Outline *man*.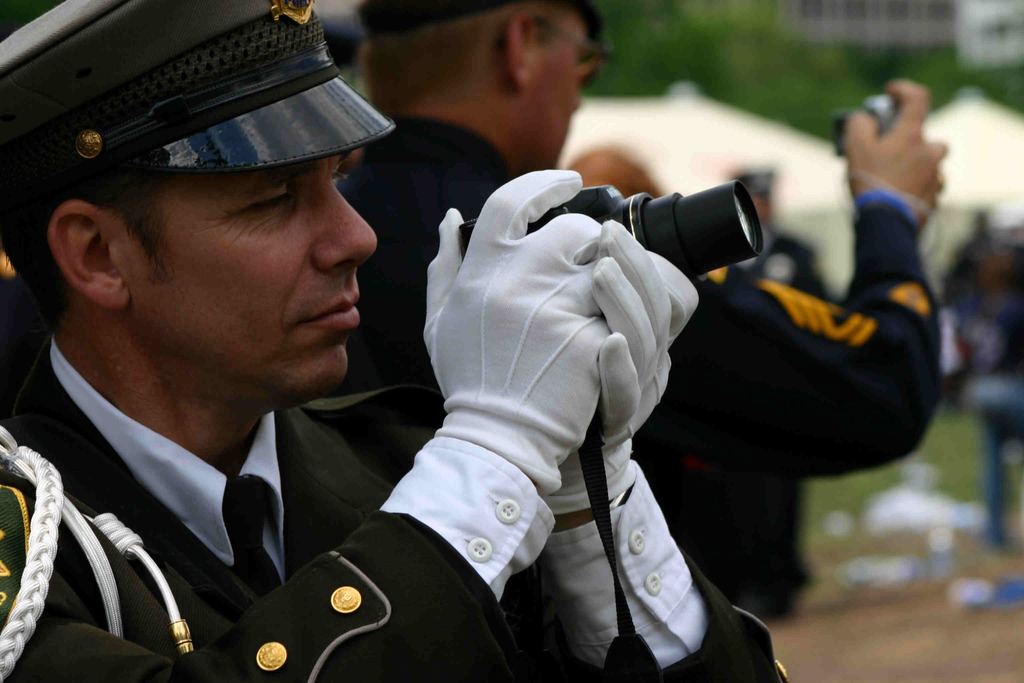
Outline: rect(725, 161, 831, 607).
